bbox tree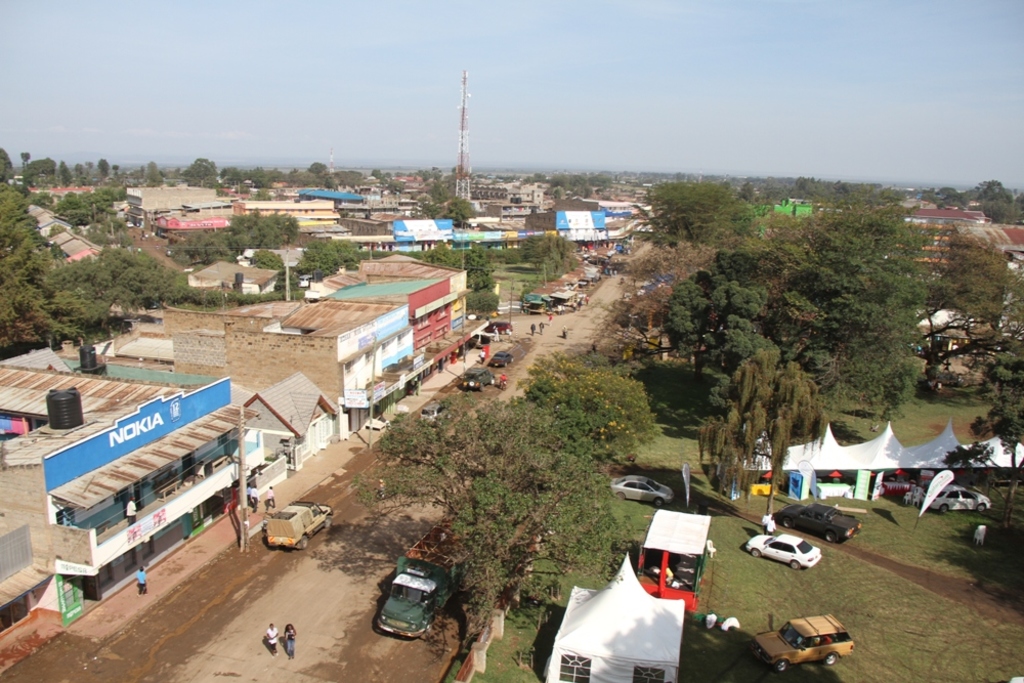
left=514, top=229, right=587, bottom=285
